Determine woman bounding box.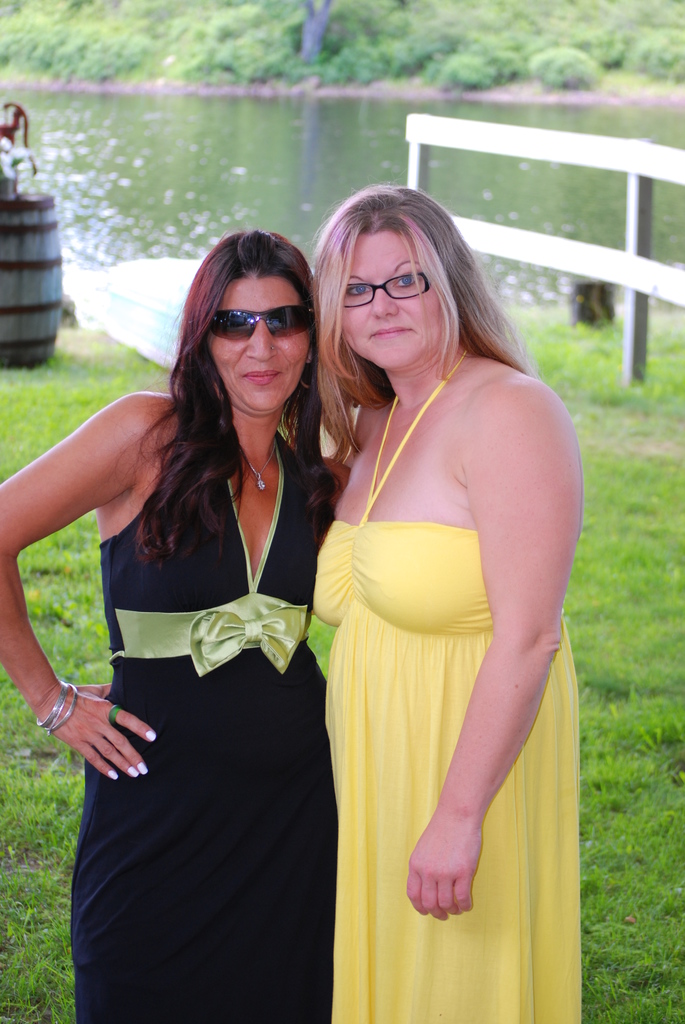
Determined: <region>0, 220, 347, 1023</region>.
